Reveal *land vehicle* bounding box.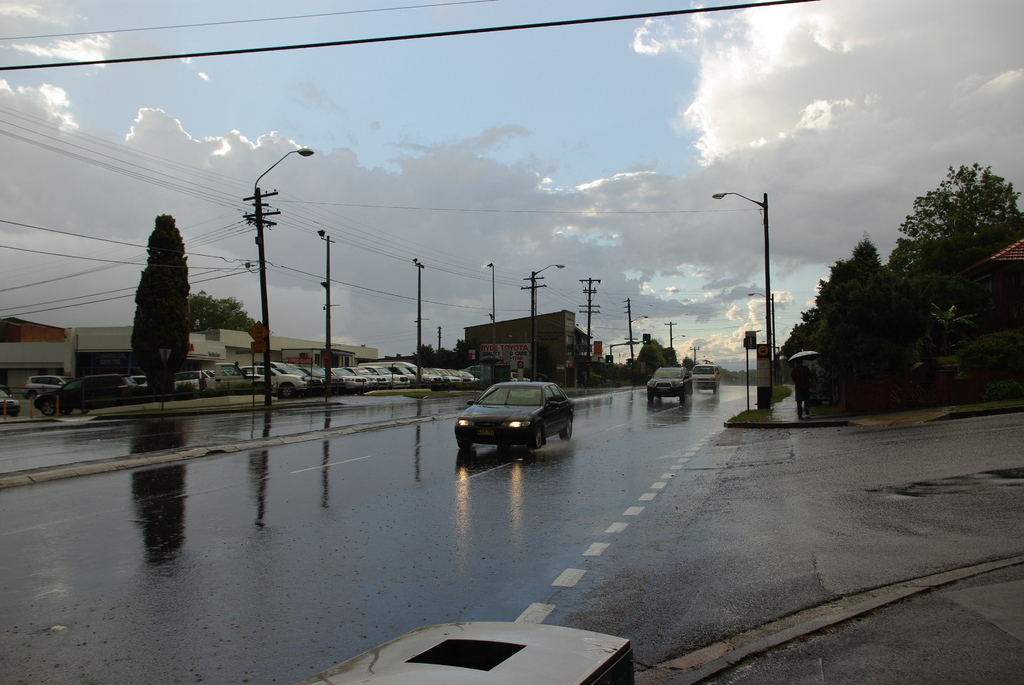
Revealed: box(204, 361, 264, 391).
